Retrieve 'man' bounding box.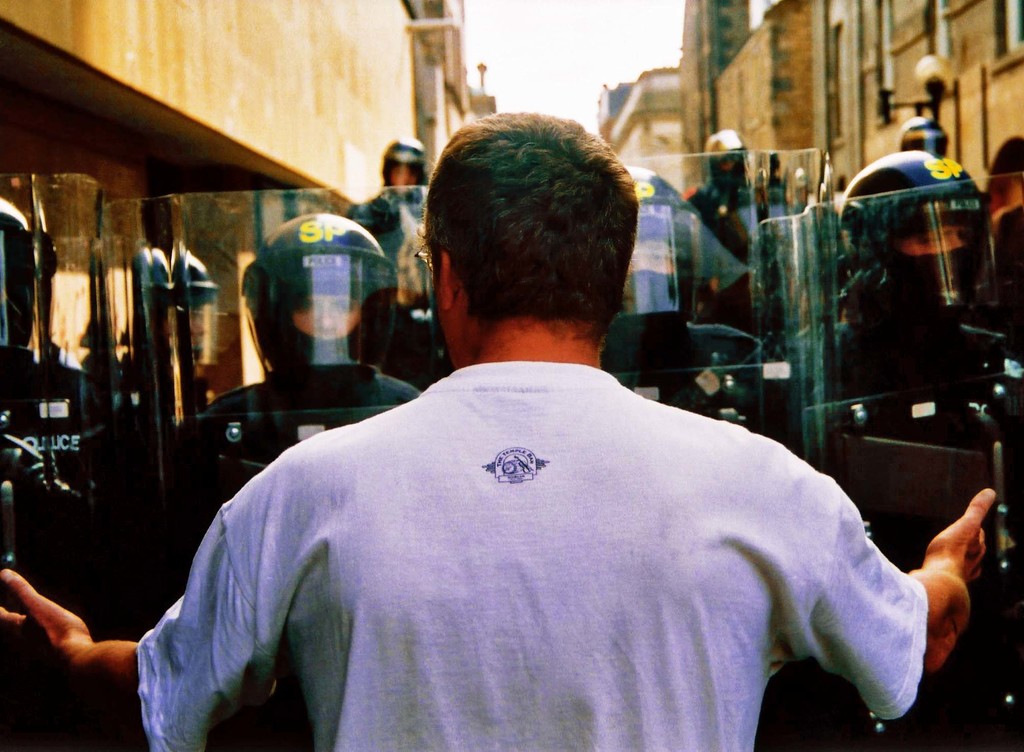
Bounding box: region(161, 213, 410, 751).
